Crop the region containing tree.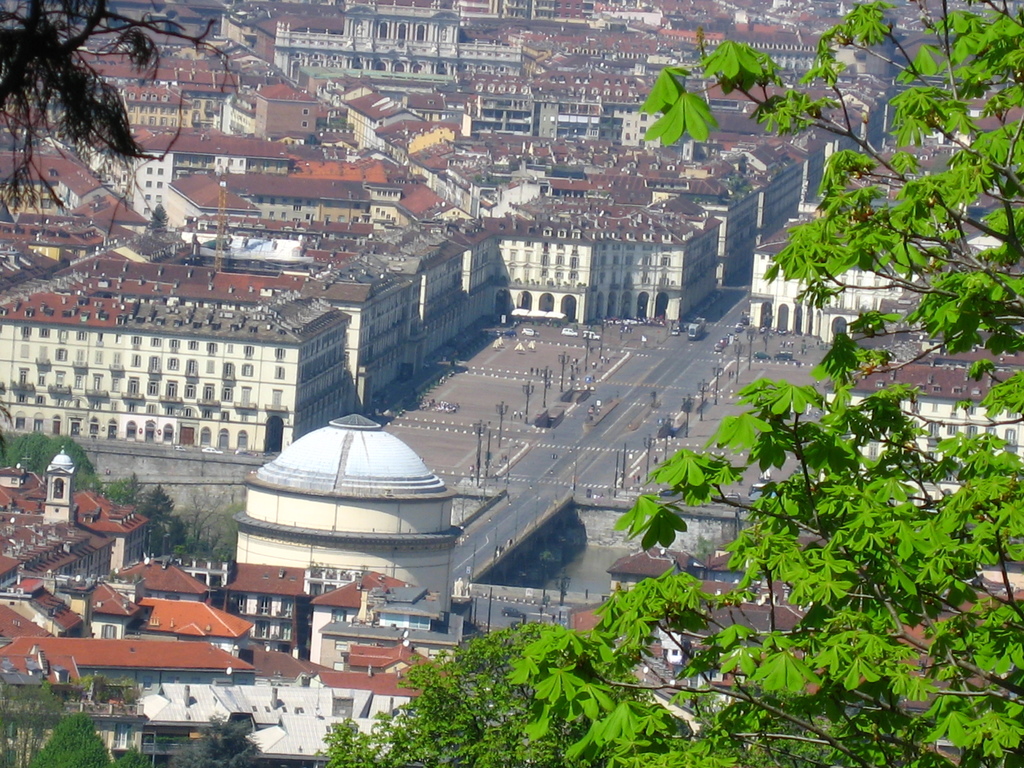
Crop region: Rect(26, 710, 125, 767).
